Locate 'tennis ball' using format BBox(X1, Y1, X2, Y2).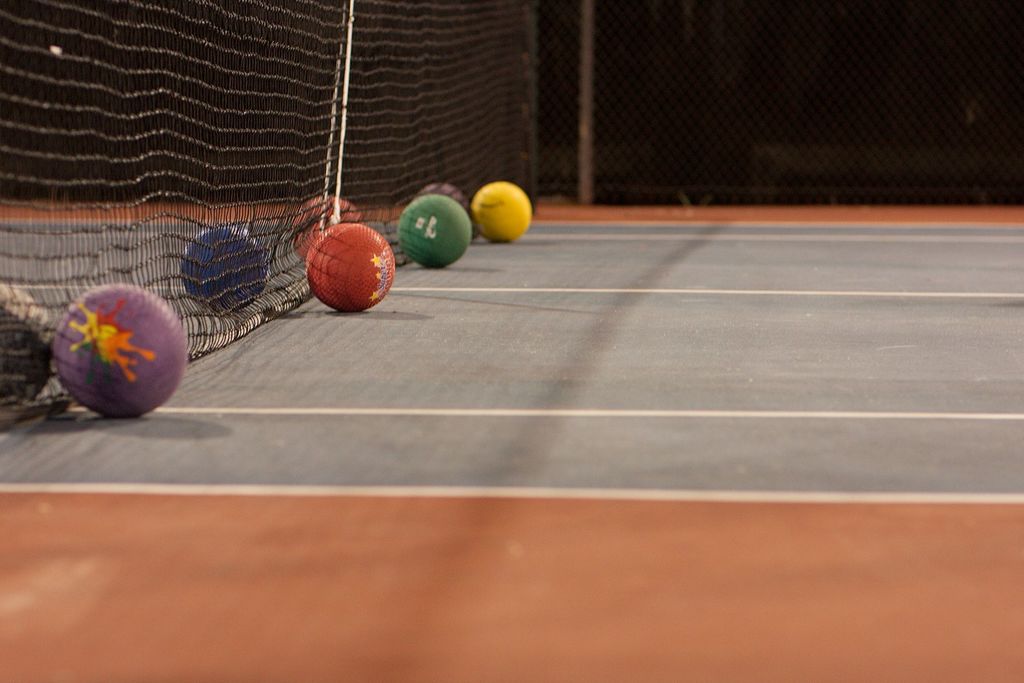
BBox(57, 280, 188, 416).
